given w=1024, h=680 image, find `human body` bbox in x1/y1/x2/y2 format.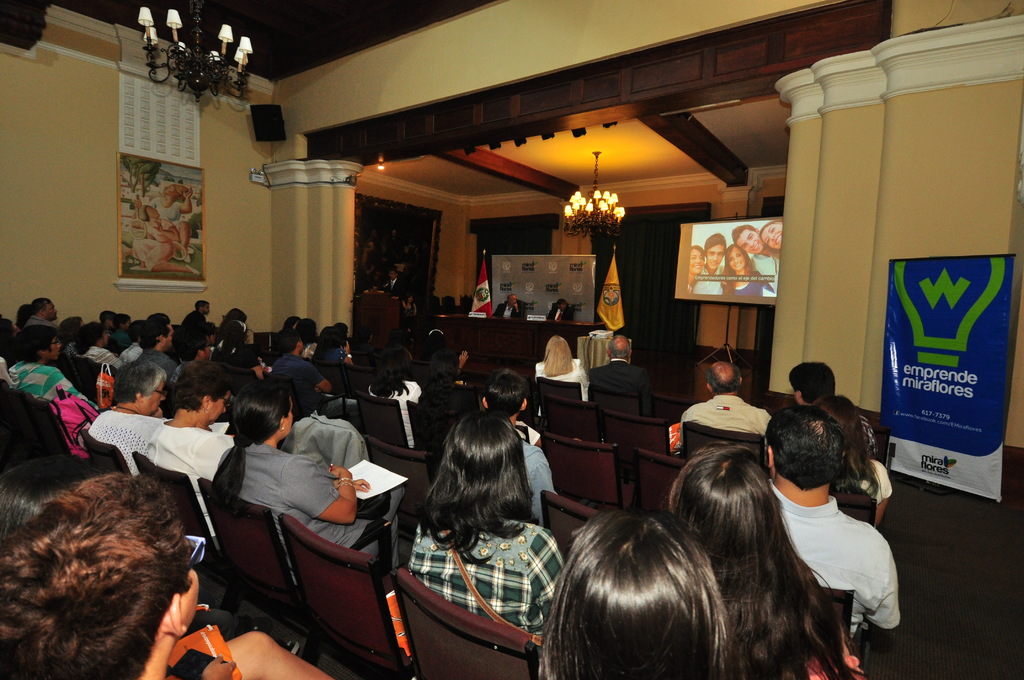
385/407/577/660.
